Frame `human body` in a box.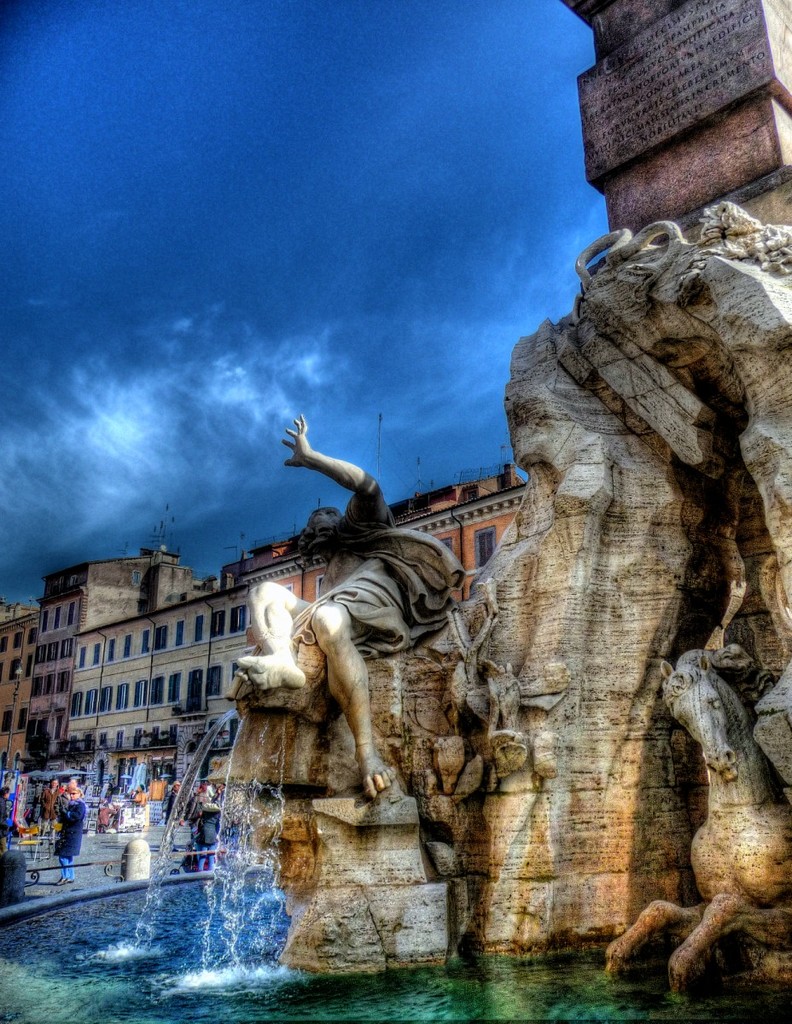
(36, 786, 55, 825).
